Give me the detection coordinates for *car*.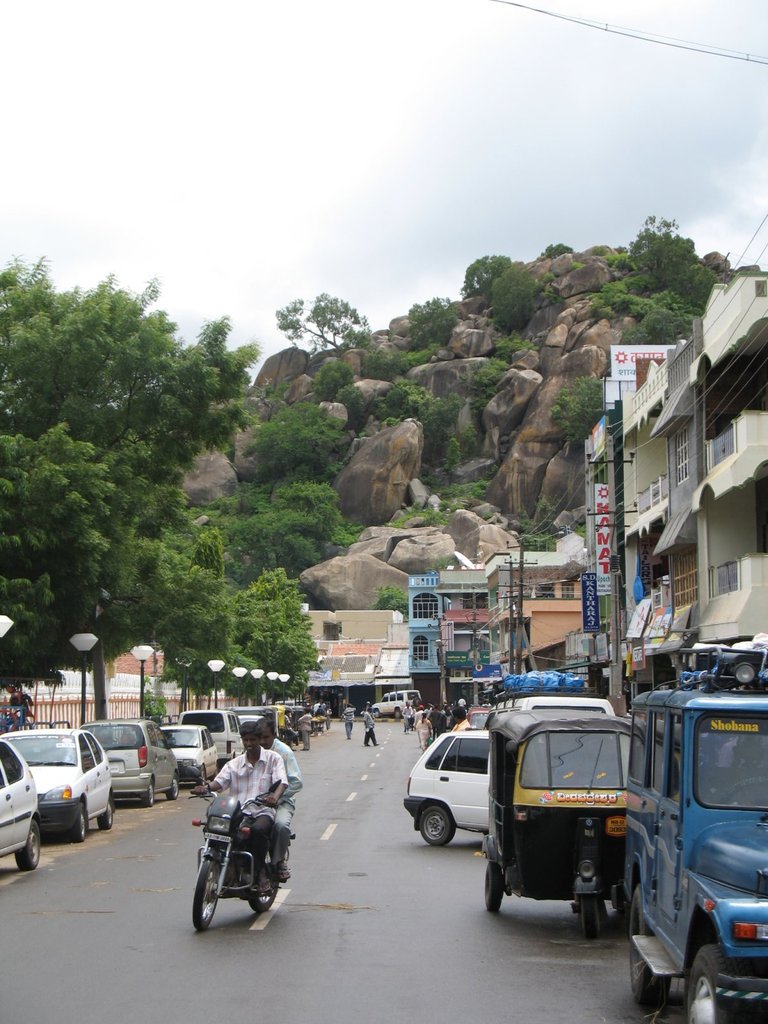
locate(401, 731, 490, 844).
